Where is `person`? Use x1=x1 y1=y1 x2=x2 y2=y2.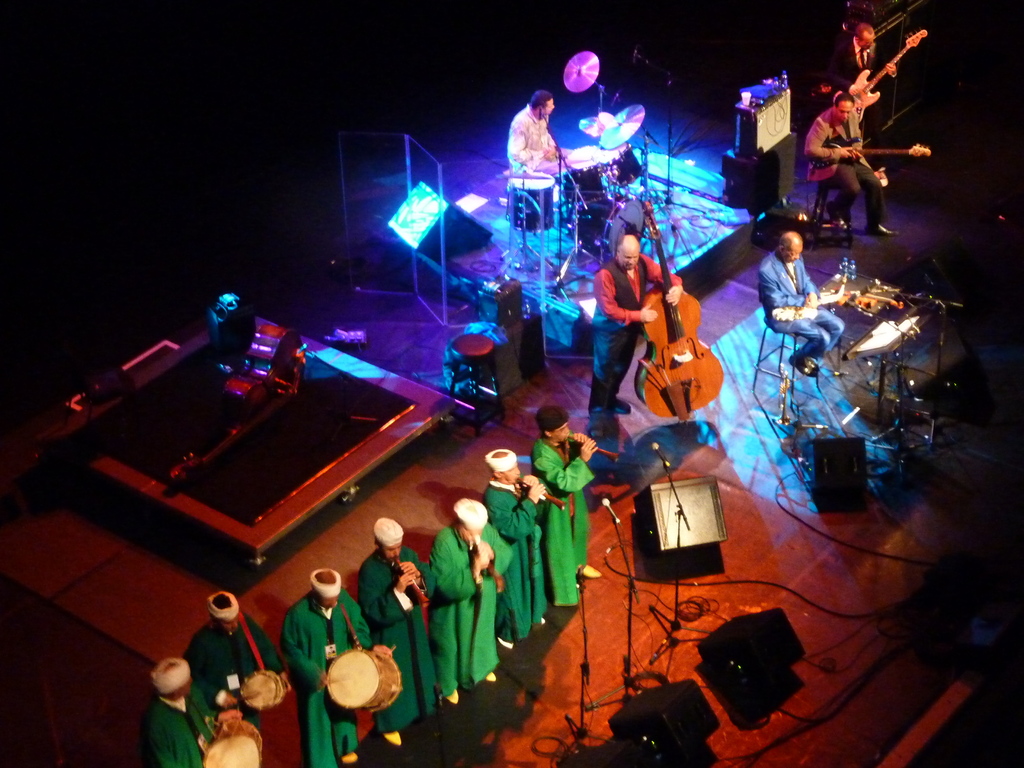
x1=804 y1=81 x2=891 y2=232.
